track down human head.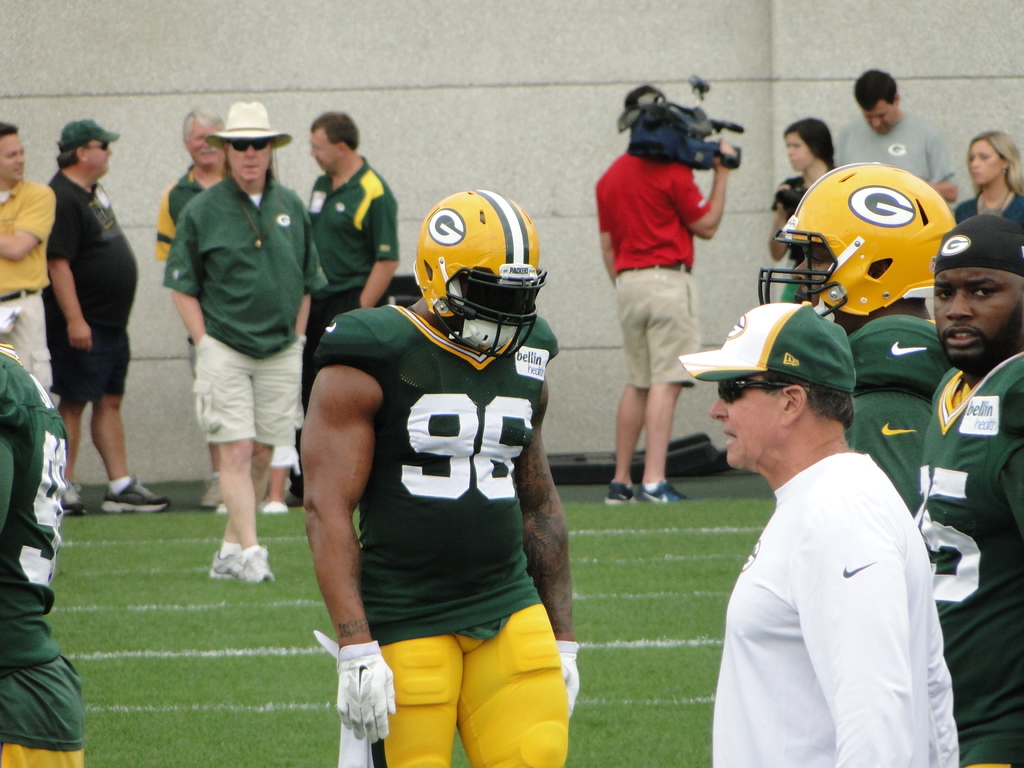
Tracked to Rect(0, 124, 26, 182).
